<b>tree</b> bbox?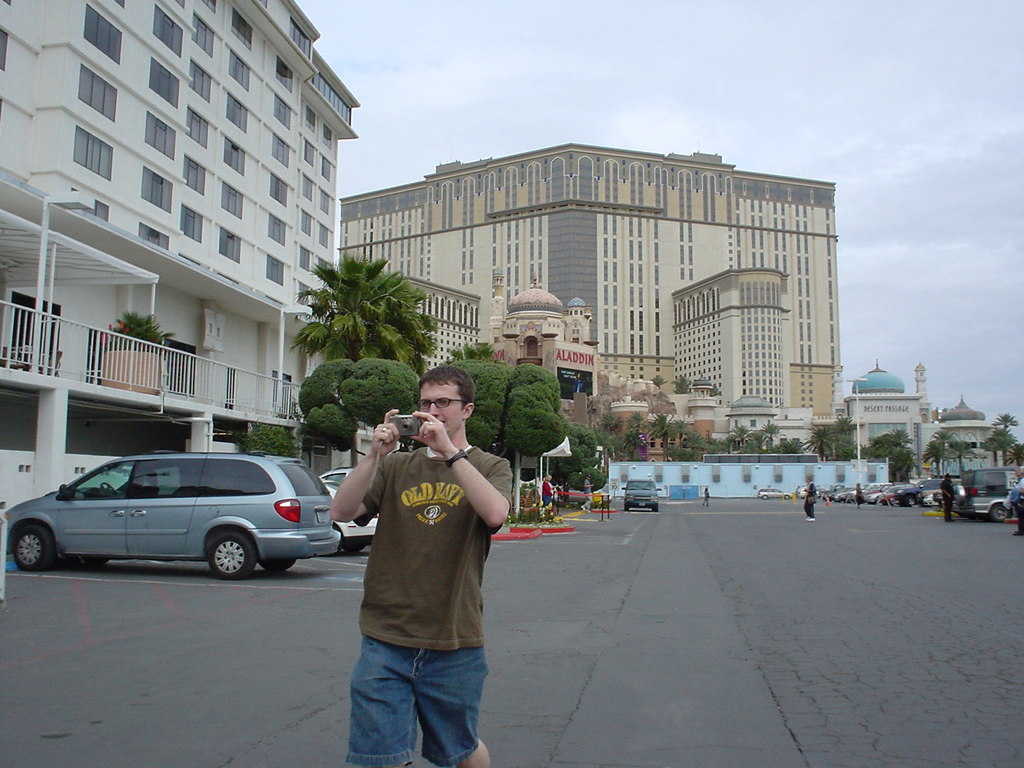
BBox(735, 423, 747, 436)
